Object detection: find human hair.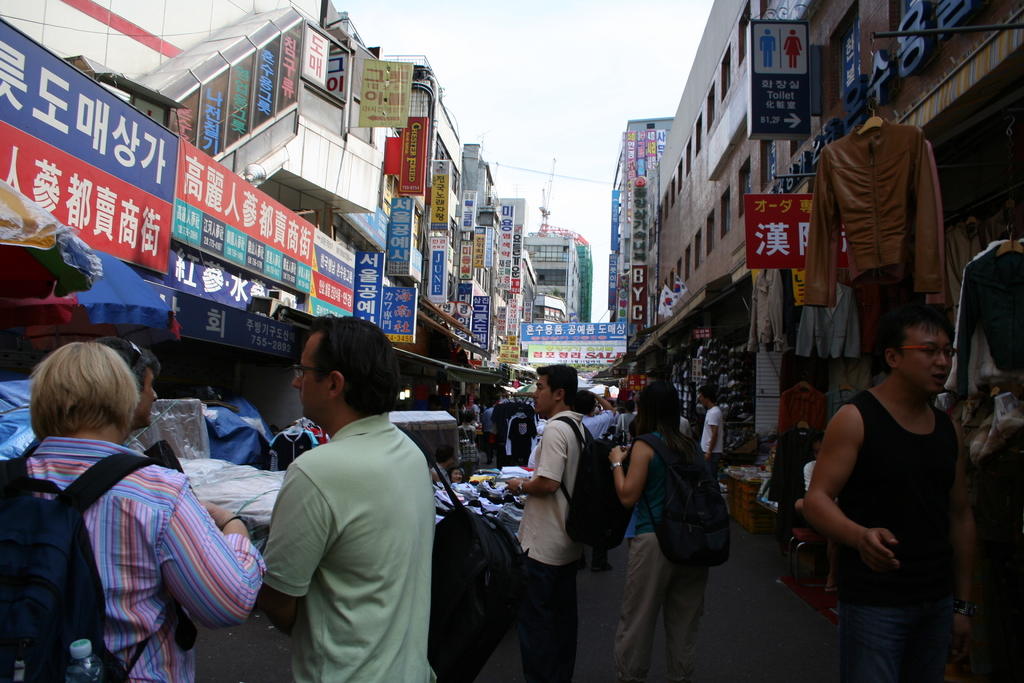
(97, 336, 161, 377).
